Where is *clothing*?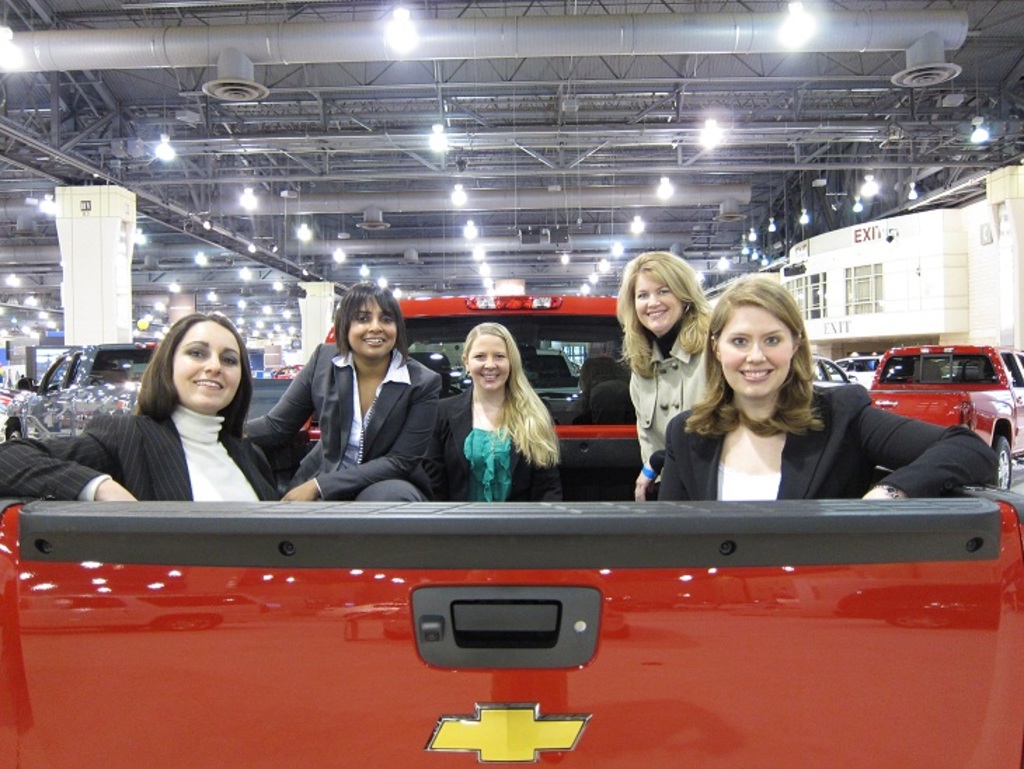
[x1=0, y1=406, x2=281, y2=511].
